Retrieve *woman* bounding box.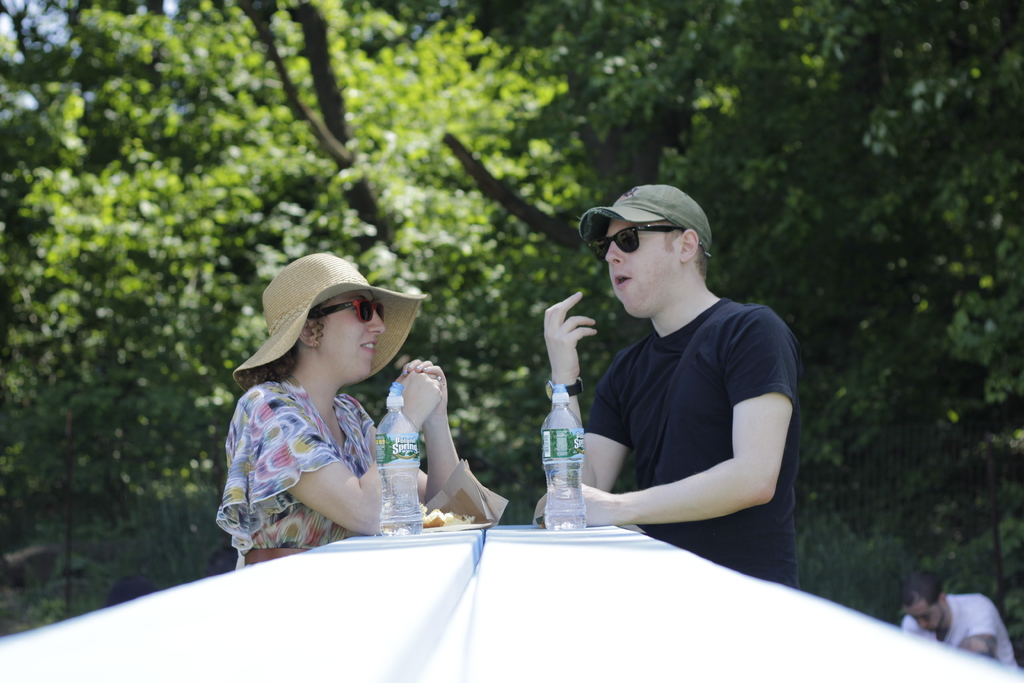
Bounding box: Rect(202, 267, 473, 568).
